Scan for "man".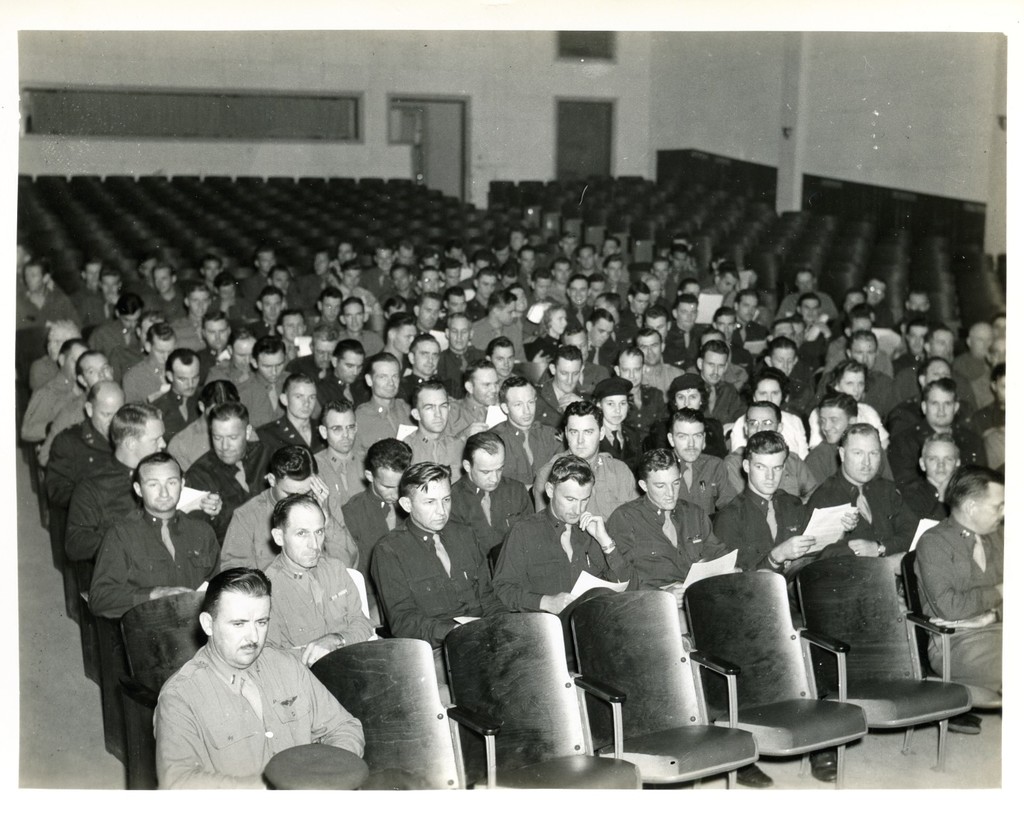
Scan result: 907 328 926 356.
